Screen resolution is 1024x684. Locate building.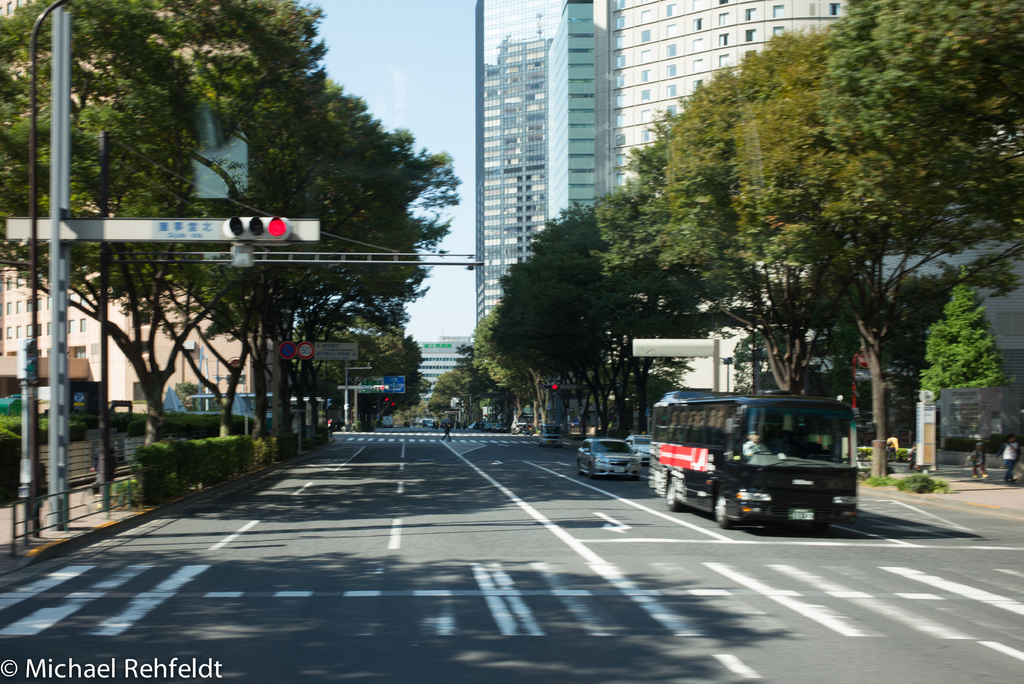
[1, 231, 259, 416].
